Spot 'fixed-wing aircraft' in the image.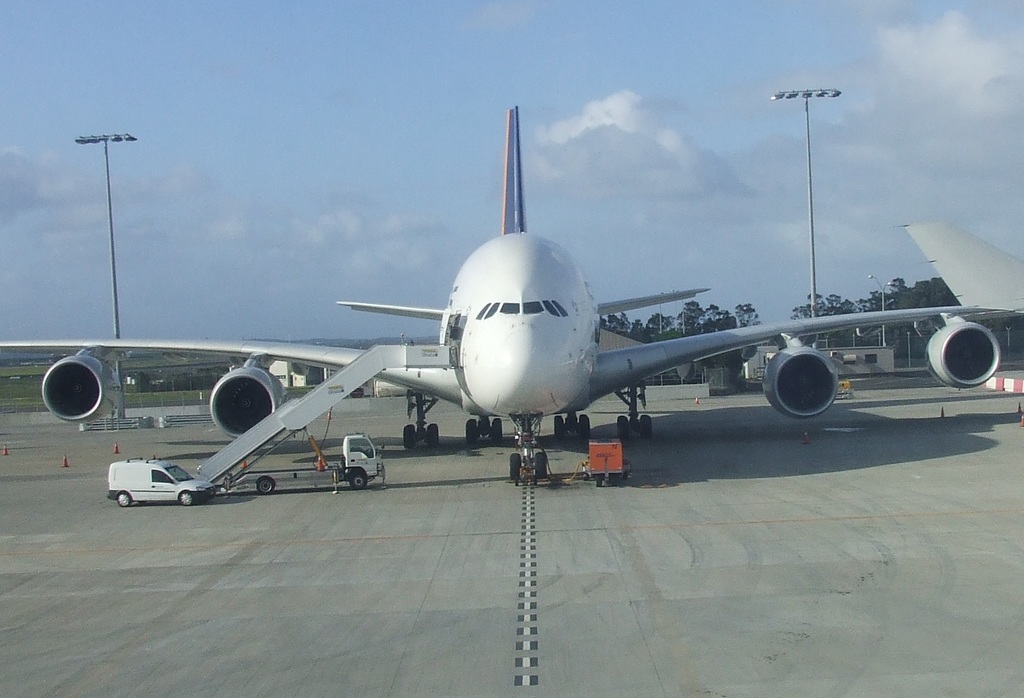
'fixed-wing aircraft' found at (0,103,1015,485).
